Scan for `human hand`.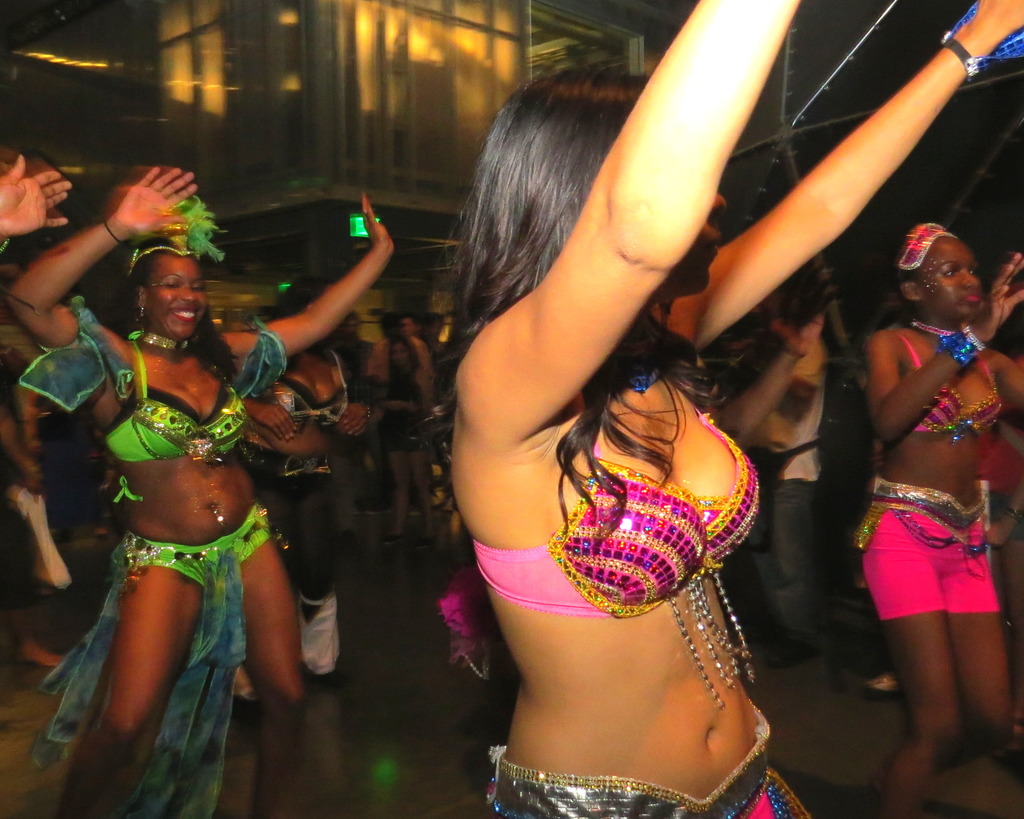
Scan result: box(770, 306, 824, 364).
